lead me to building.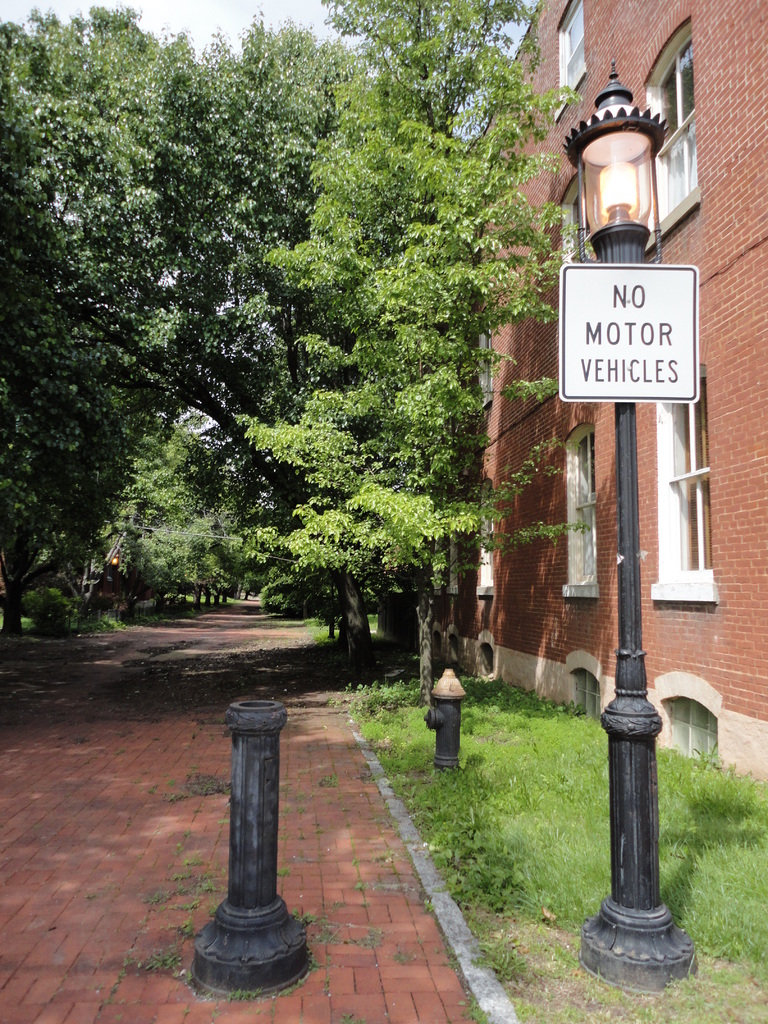
Lead to (387,0,767,769).
